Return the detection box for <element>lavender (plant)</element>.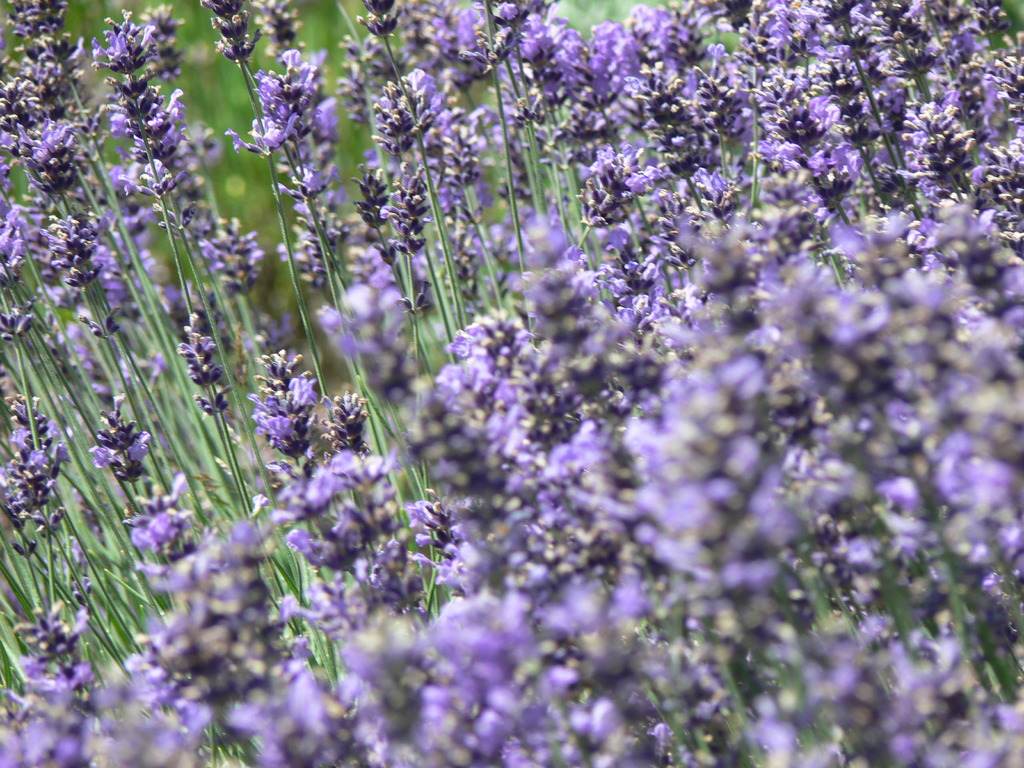
[212,0,335,438].
